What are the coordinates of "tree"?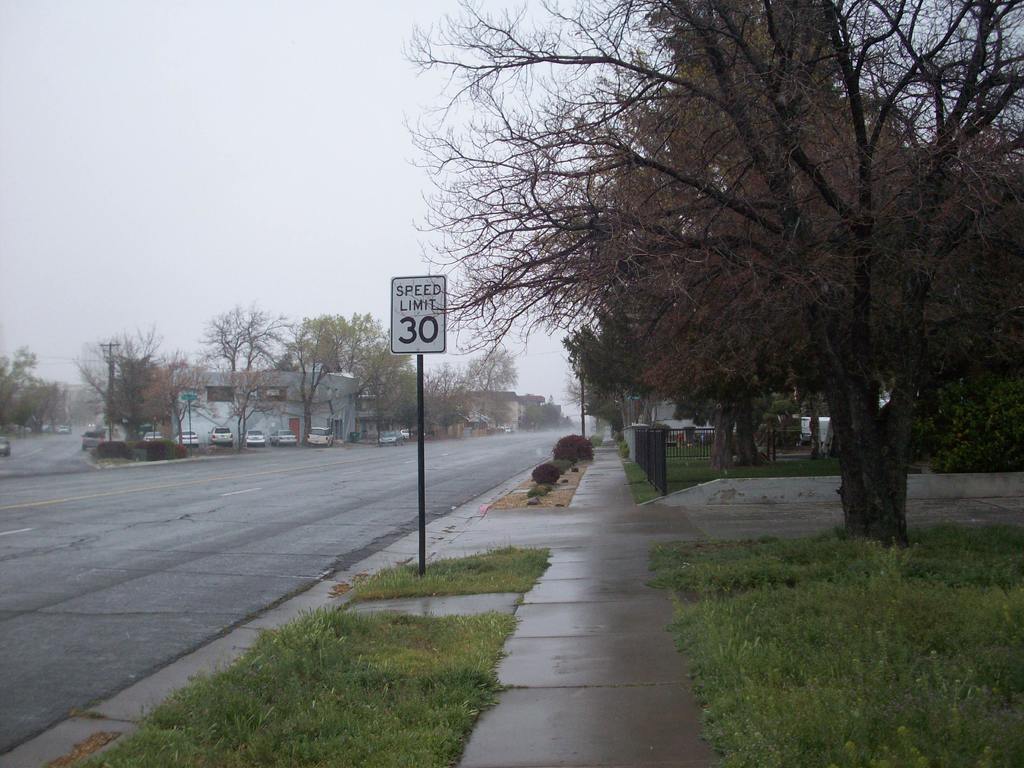
BBox(283, 306, 418, 468).
